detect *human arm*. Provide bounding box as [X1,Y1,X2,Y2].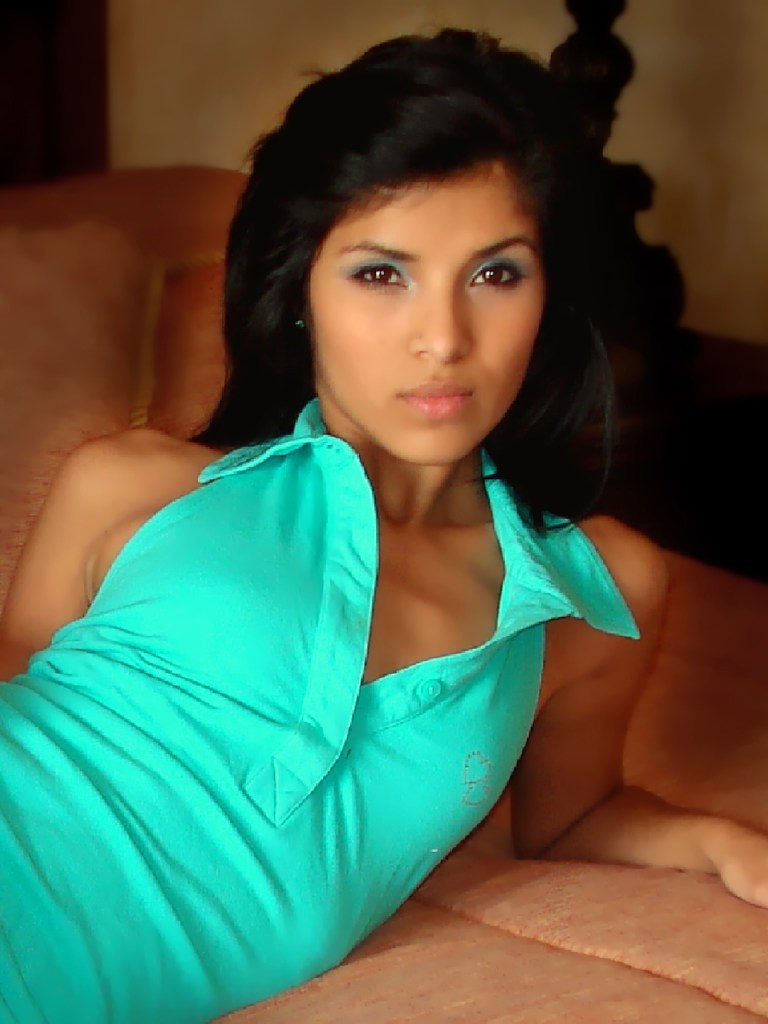
[509,550,762,898].
